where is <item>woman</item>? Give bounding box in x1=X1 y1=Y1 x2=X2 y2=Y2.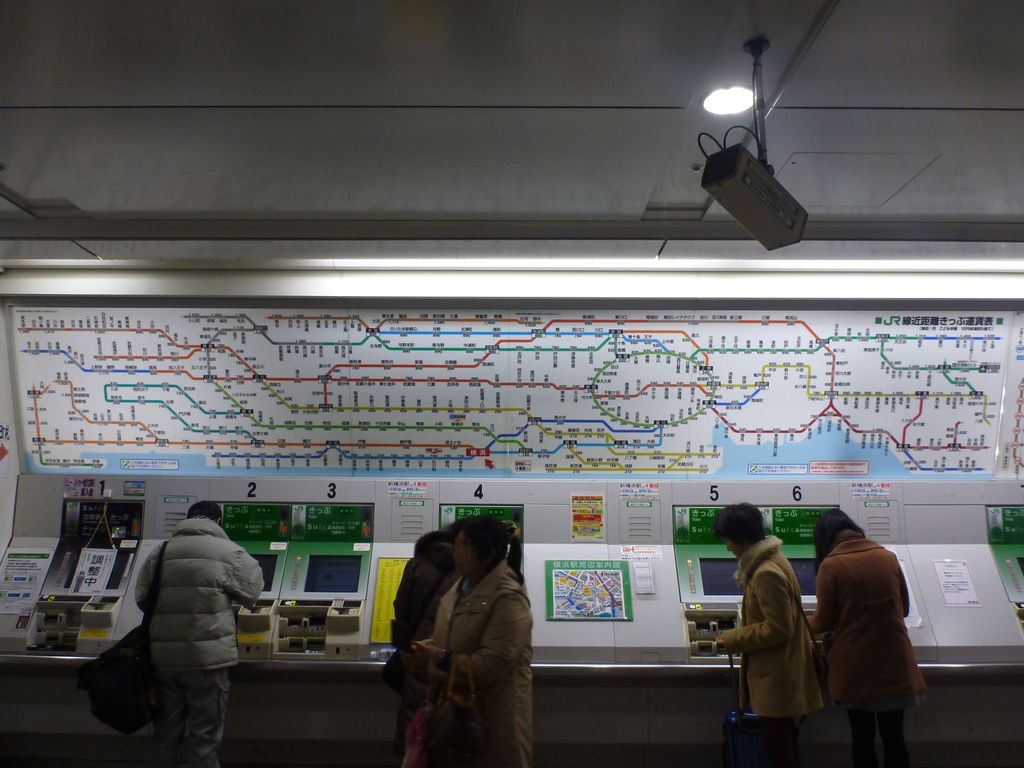
x1=403 y1=516 x2=540 y2=767.
